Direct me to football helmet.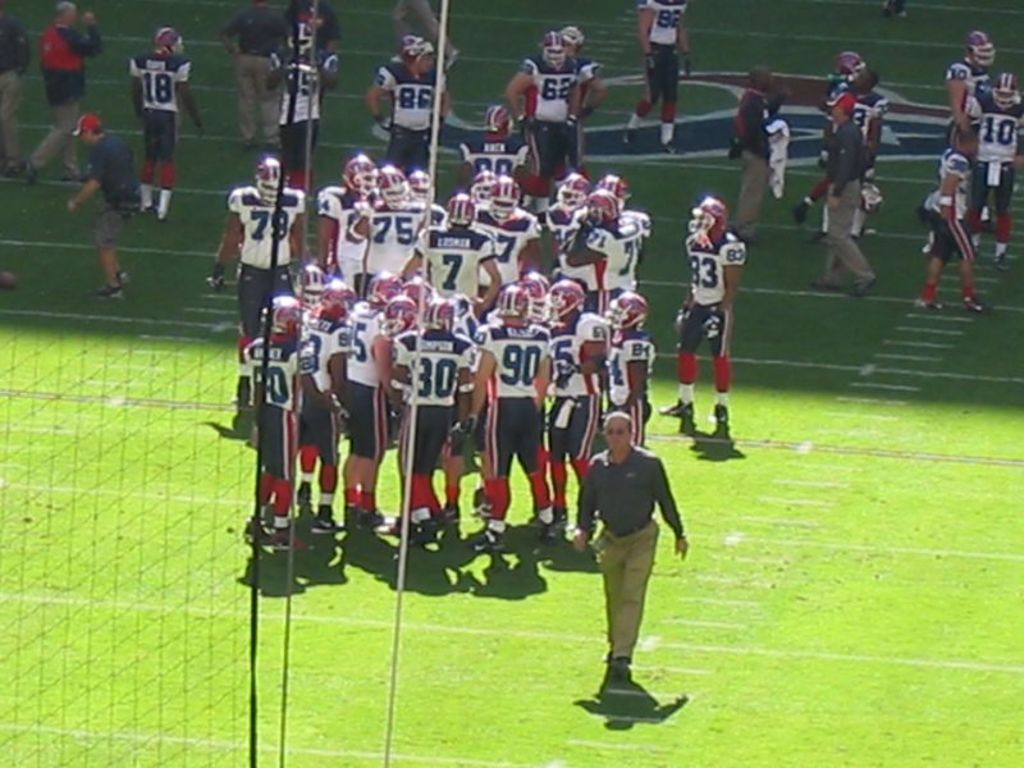
Direction: pyautogui.locateOnScreen(483, 105, 517, 136).
